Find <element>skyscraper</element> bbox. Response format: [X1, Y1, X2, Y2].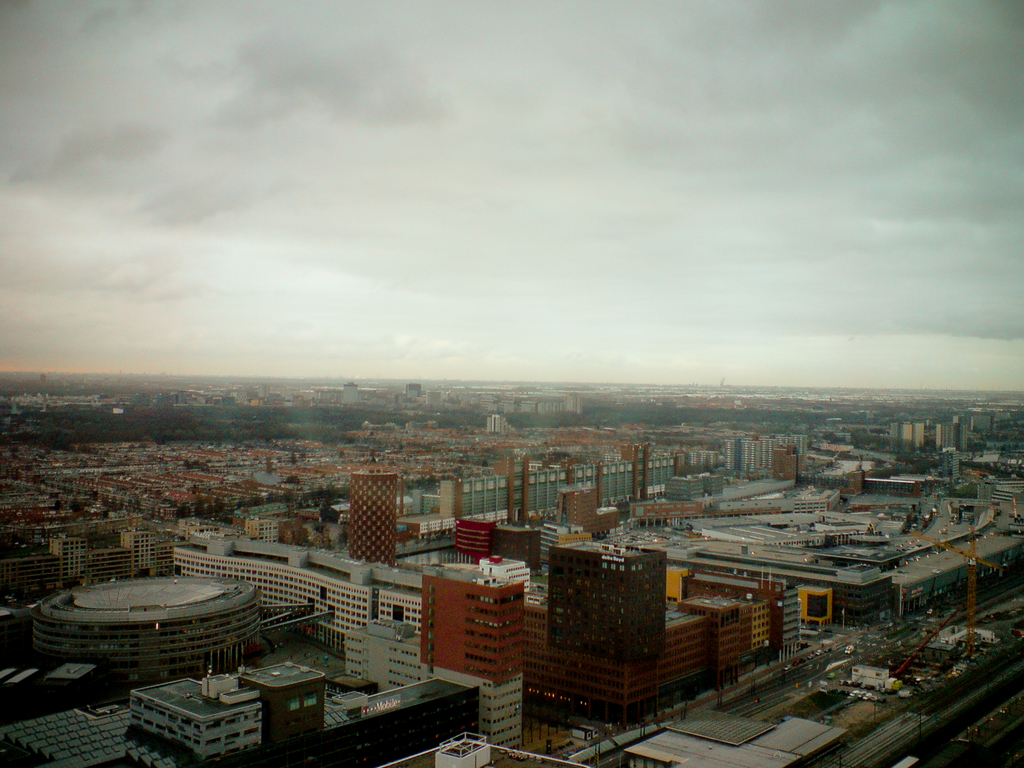
[340, 381, 360, 405].
